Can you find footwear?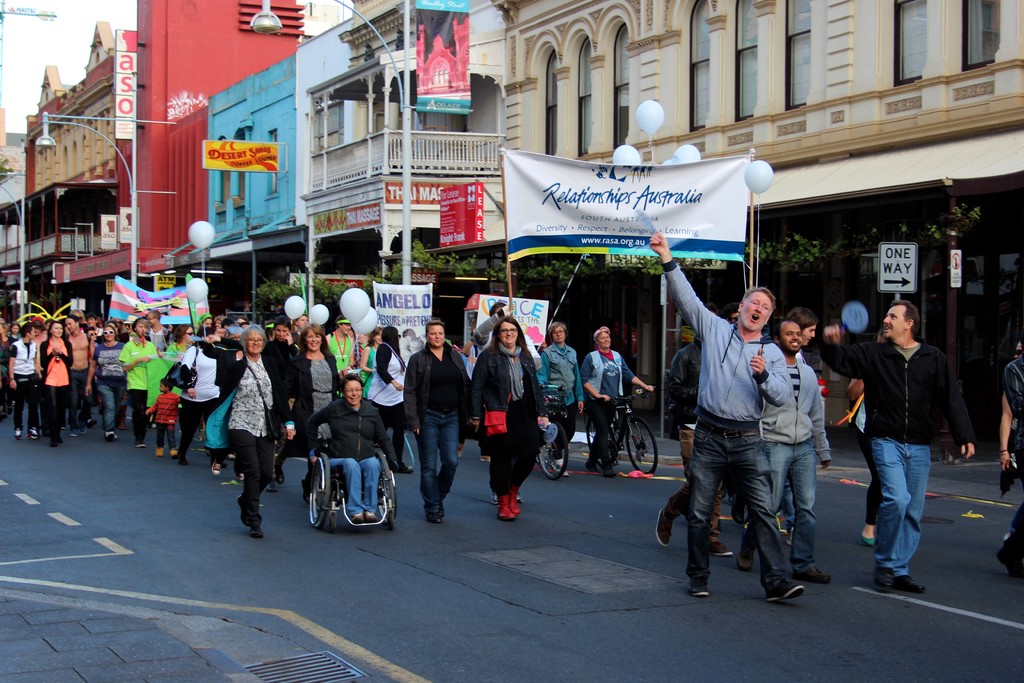
Yes, bounding box: (x1=513, y1=487, x2=526, y2=520).
